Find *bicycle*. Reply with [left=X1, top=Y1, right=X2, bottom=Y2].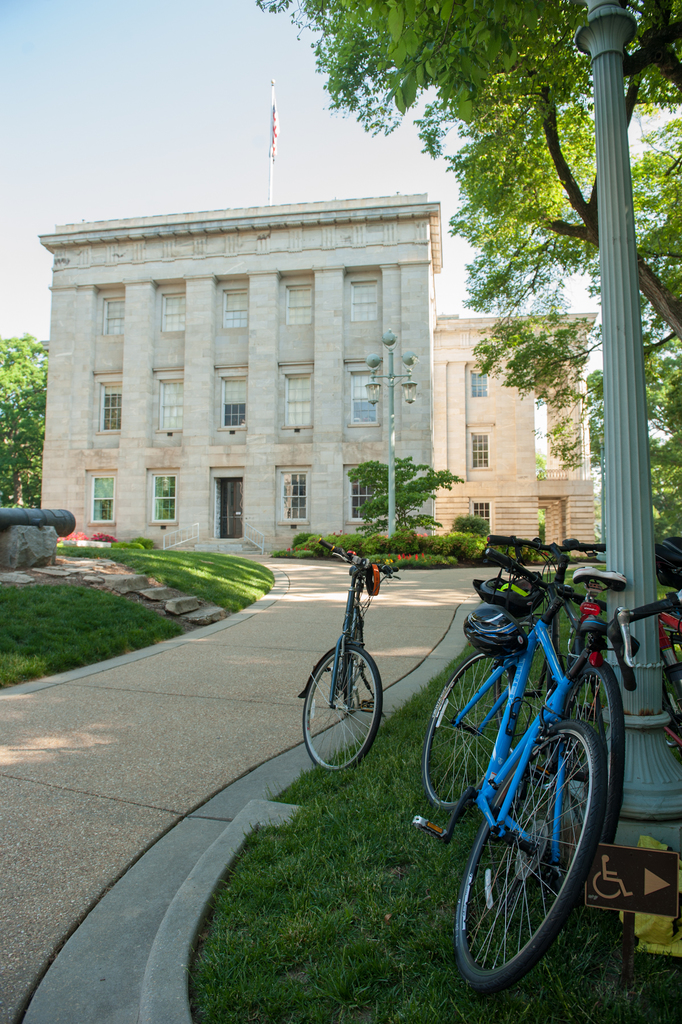
[left=294, top=538, right=401, bottom=771].
